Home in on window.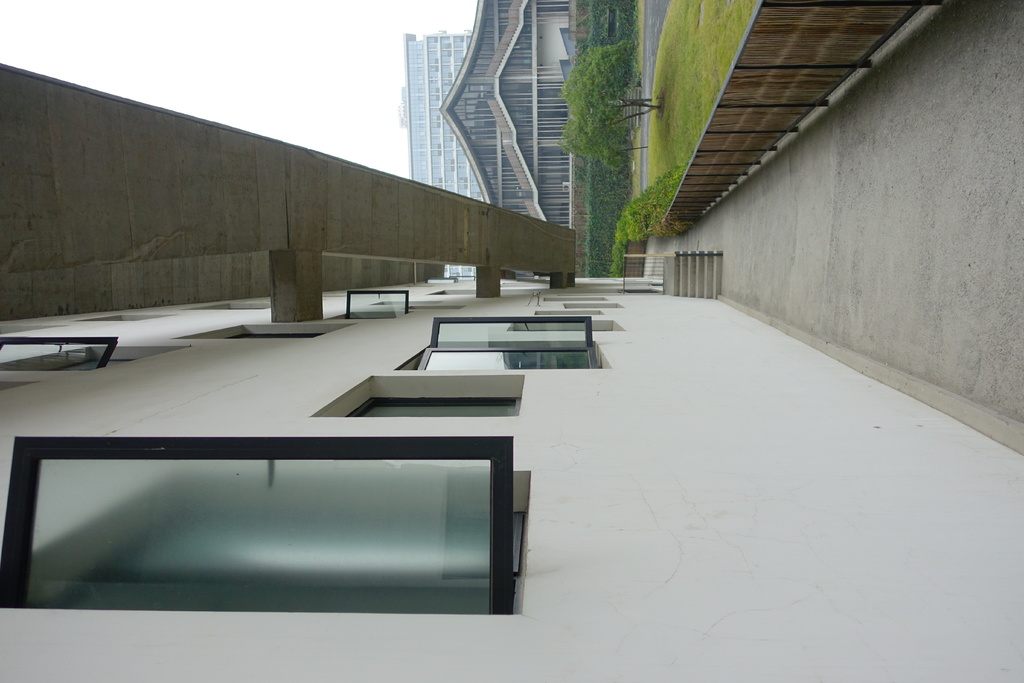
Homed in at {"x1": 0, "y1": 332, "x2": 190, "y2": 370}.
